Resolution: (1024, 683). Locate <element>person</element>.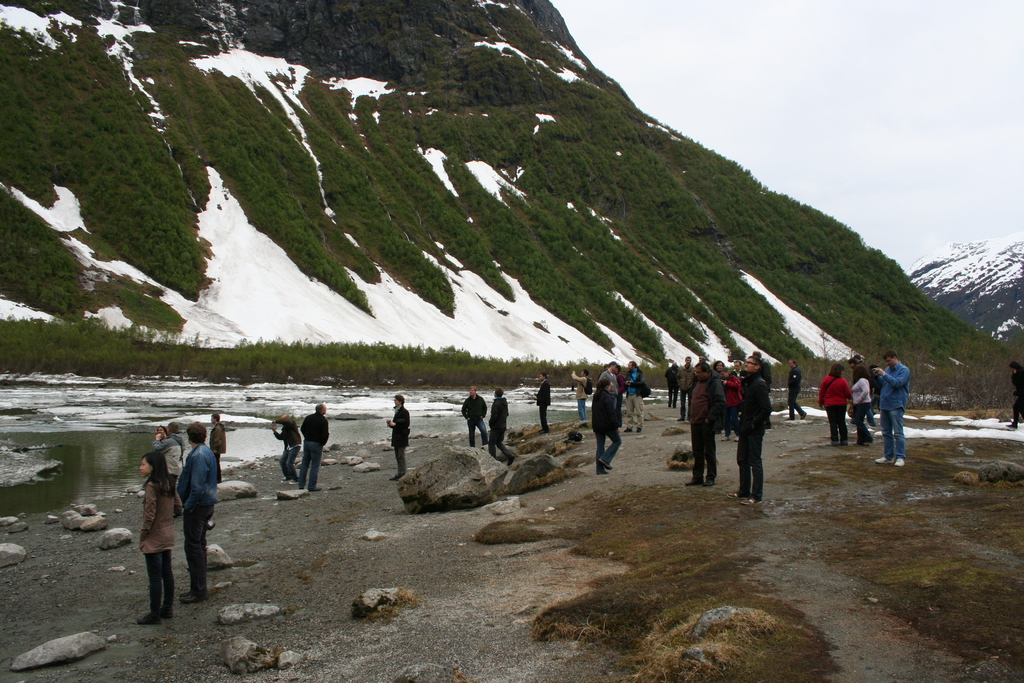
locate(463, 379, 493, 448).
